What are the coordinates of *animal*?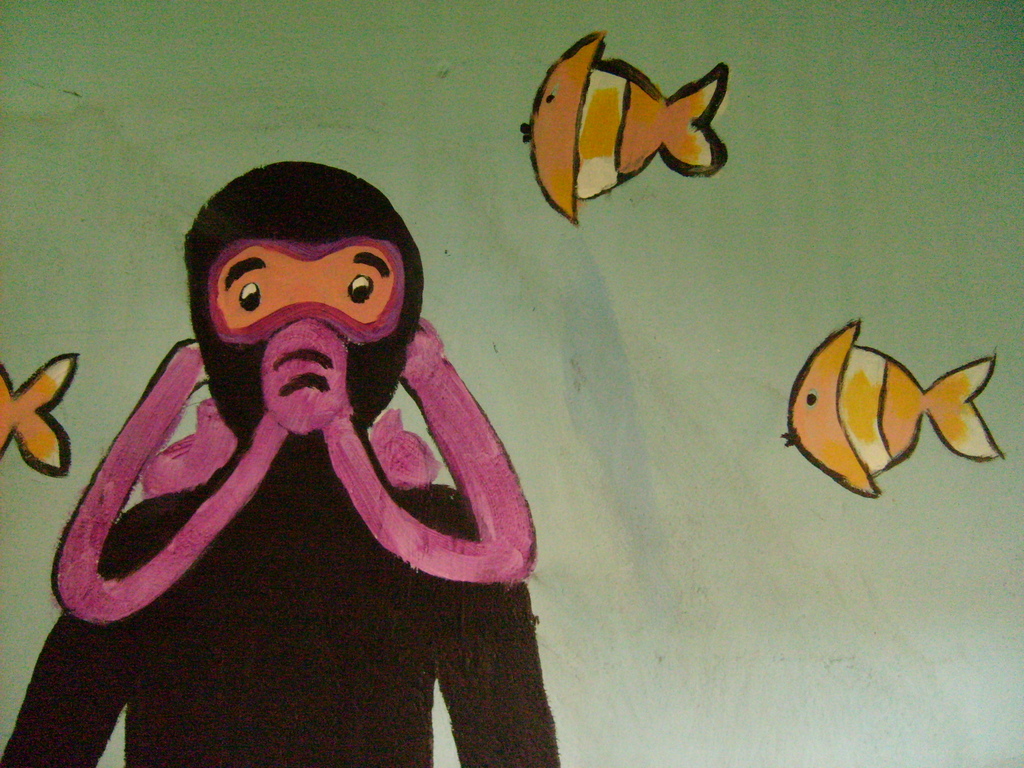
box=[773, 317, 1006, 504].
